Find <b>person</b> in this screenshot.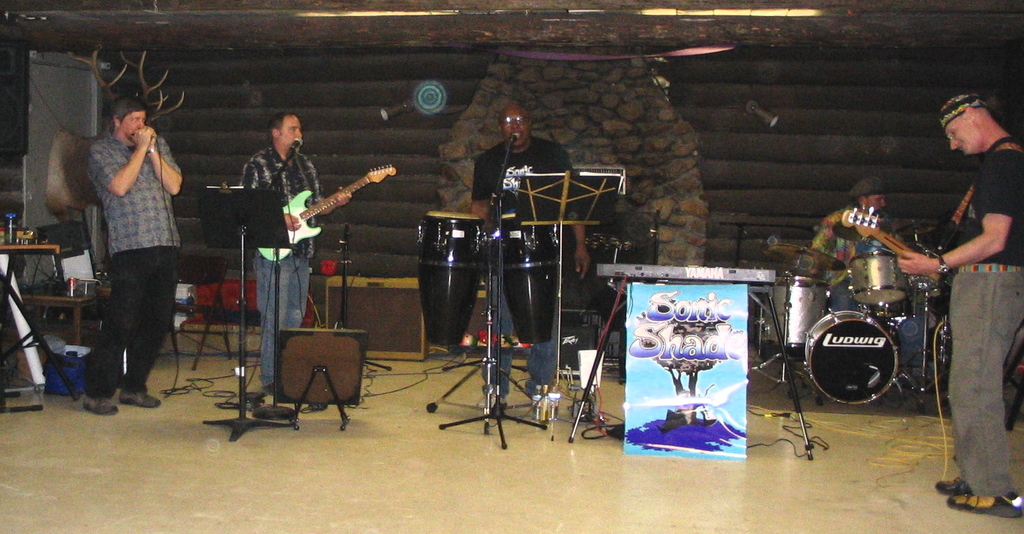
The bounding box for <b>person</b> is rect(816, 174, 898, 311).
